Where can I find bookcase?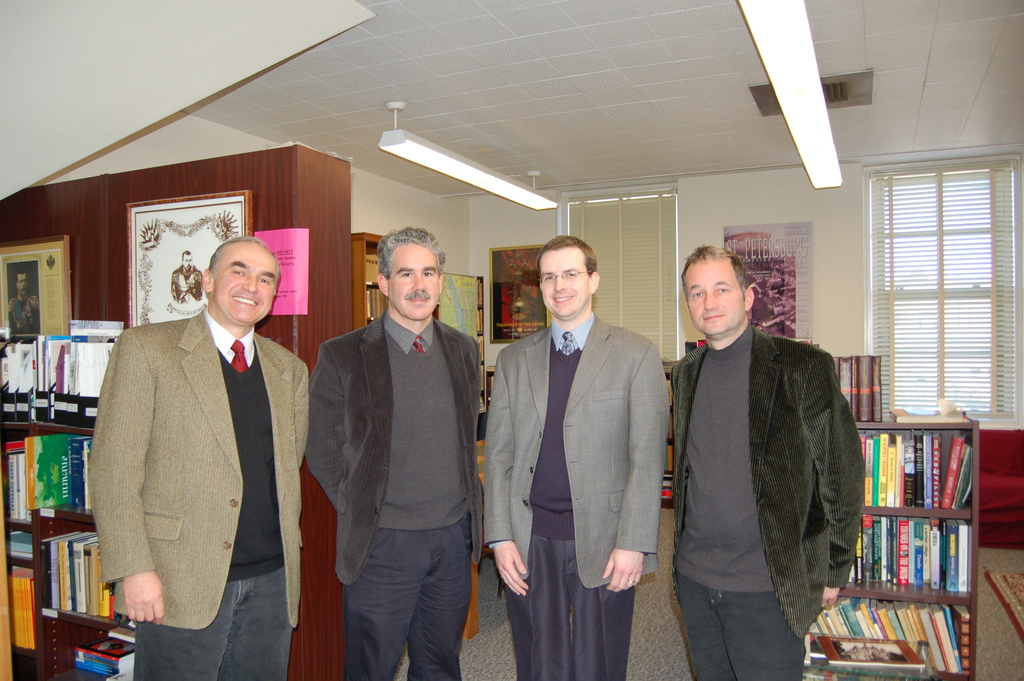
You can find it at (x1=799, y1=352, x2=979, y2=680).
